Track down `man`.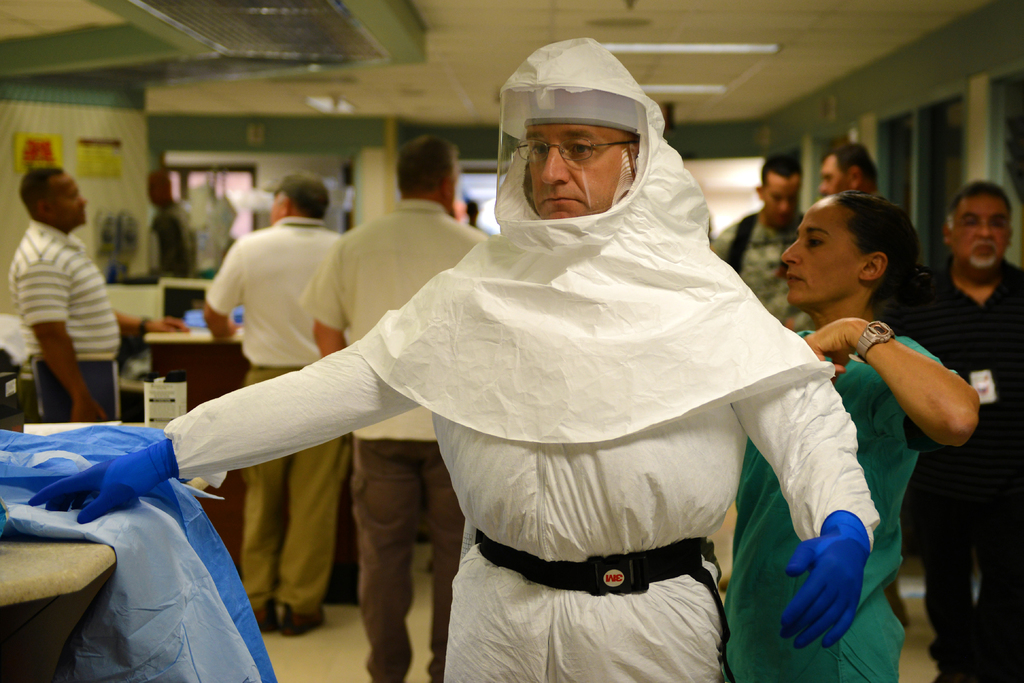
Tracked to rect(188, 81, 895, 677).
